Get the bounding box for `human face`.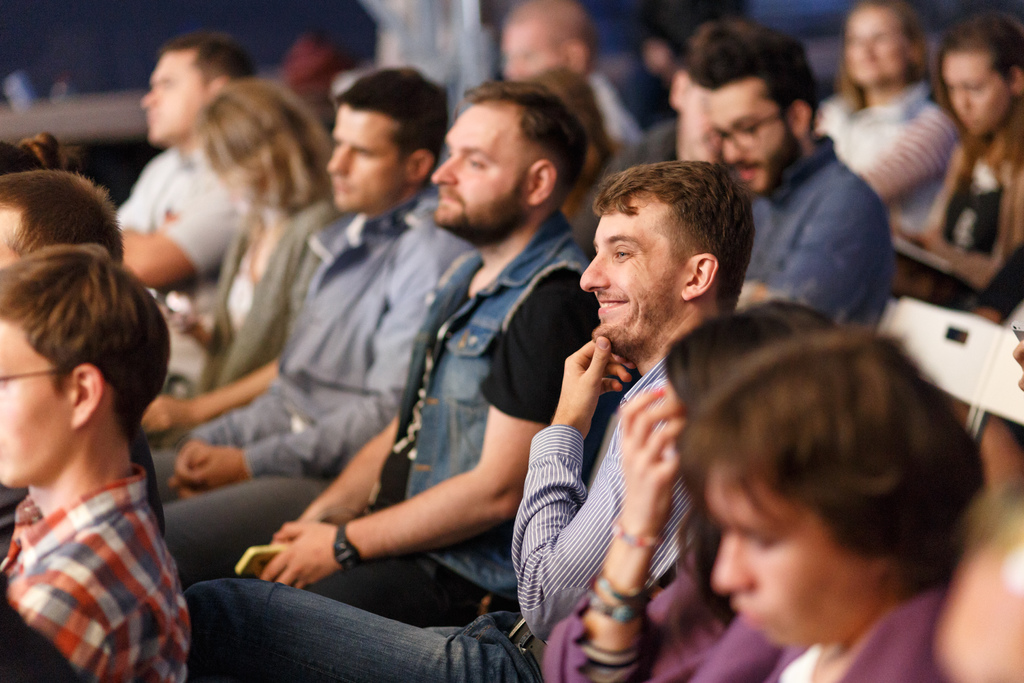
x1=847, y1=5, x2=910, y2=89.
